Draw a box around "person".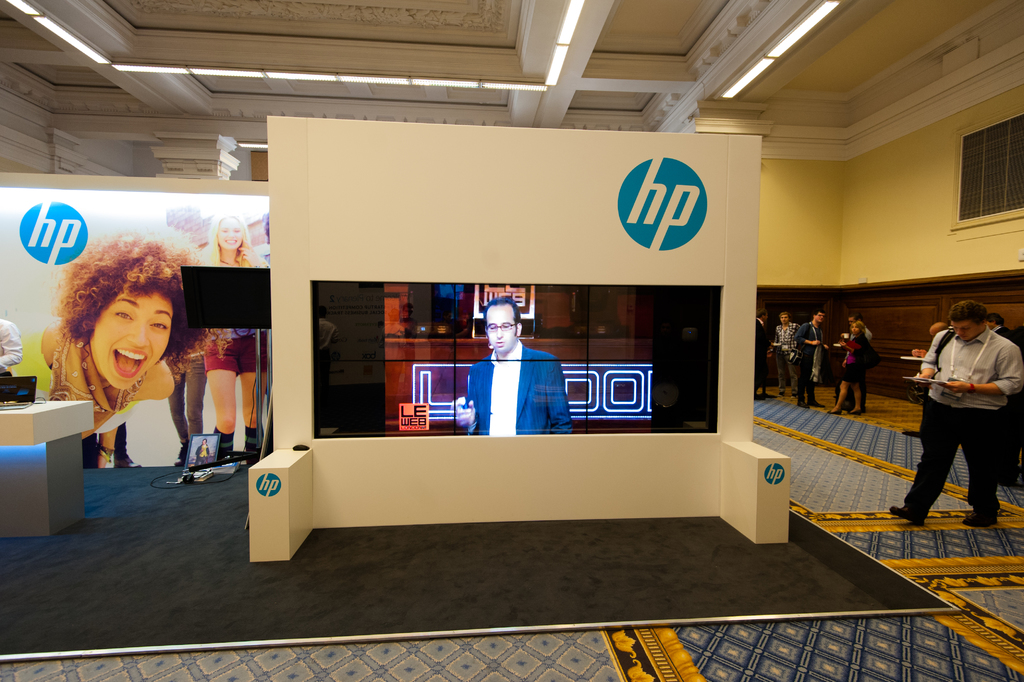
locate(467, 295, 575, 430).
